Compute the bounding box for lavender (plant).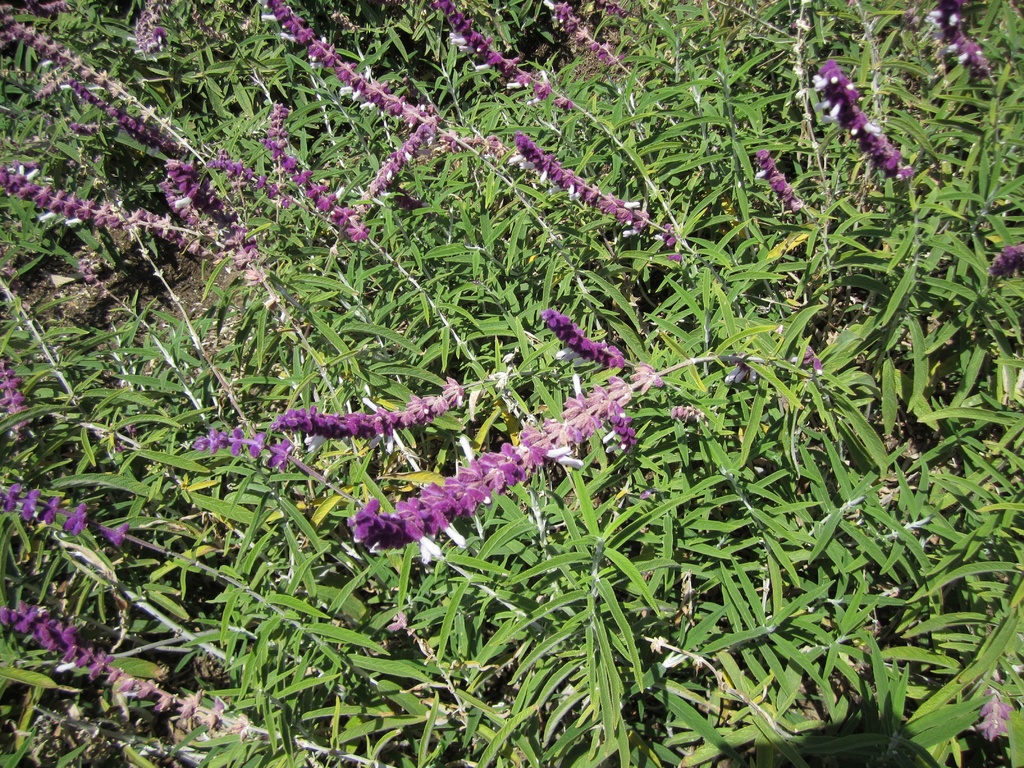
crop(268, 146, 365, 239).
